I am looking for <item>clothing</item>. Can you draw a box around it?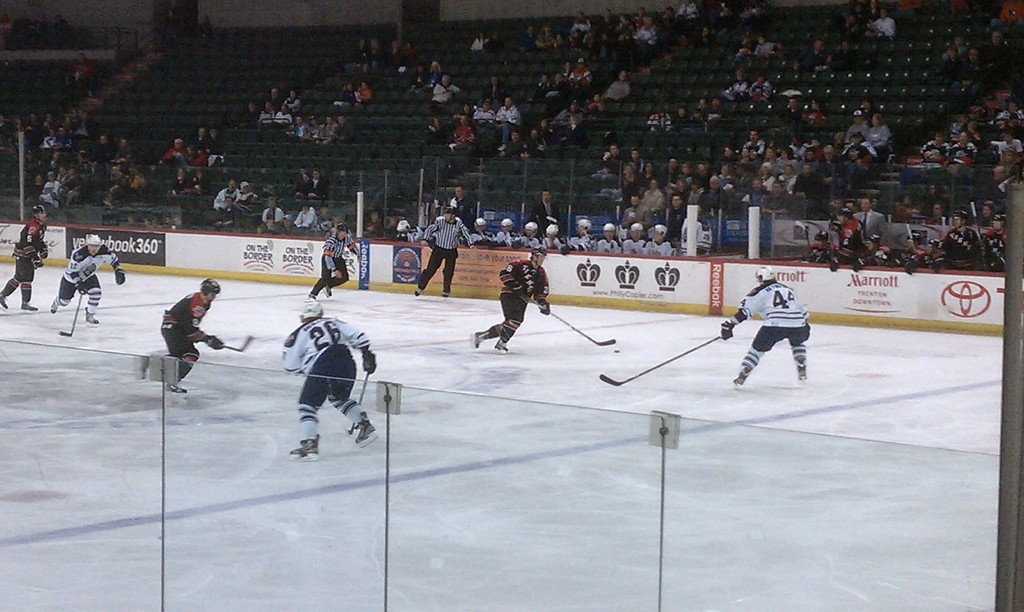
Sure, the bounding box is 421,213,476,298.
